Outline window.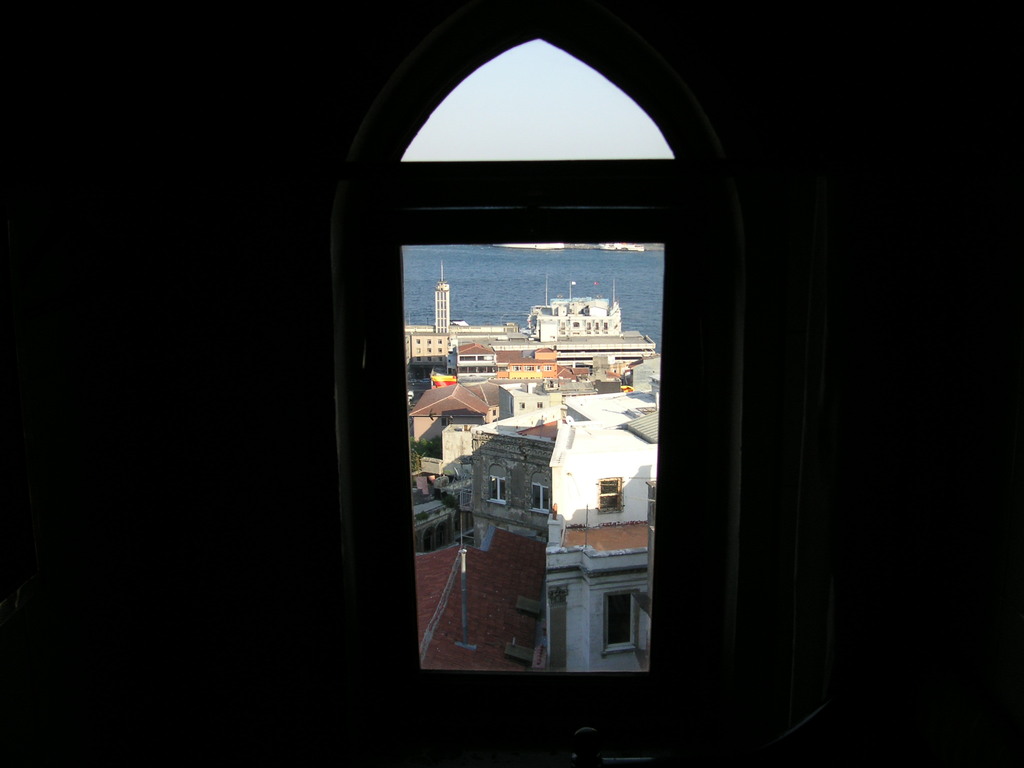
Outline: rect(524, 472, 550, 514).
